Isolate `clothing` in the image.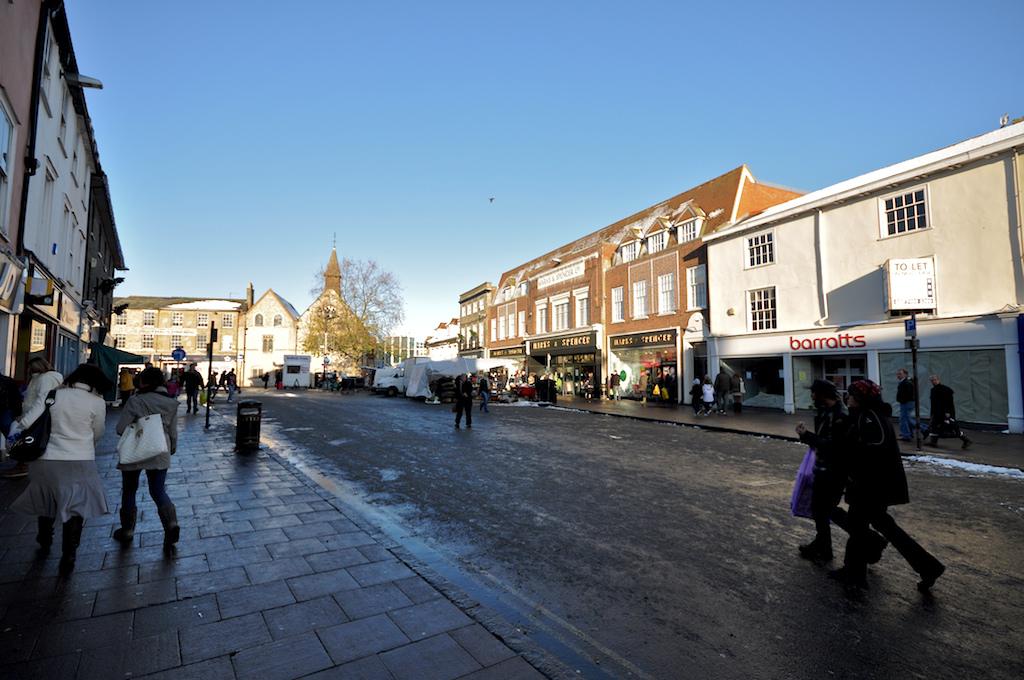
Isolated region: <box>927,380,962,440</box>.
